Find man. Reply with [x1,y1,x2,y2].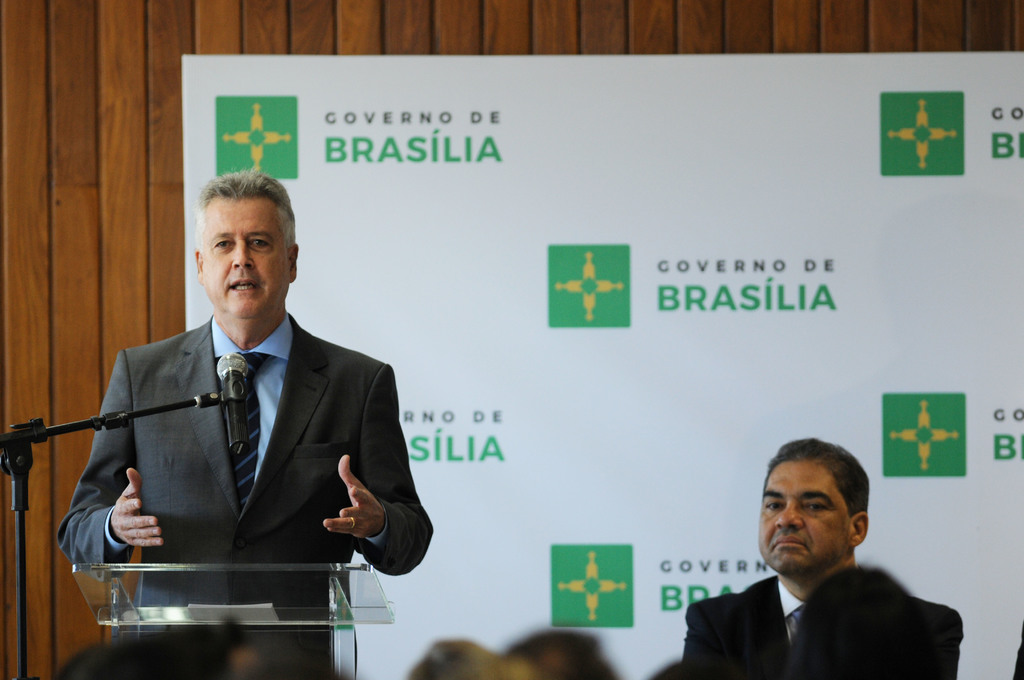
[705,425,944,679].
